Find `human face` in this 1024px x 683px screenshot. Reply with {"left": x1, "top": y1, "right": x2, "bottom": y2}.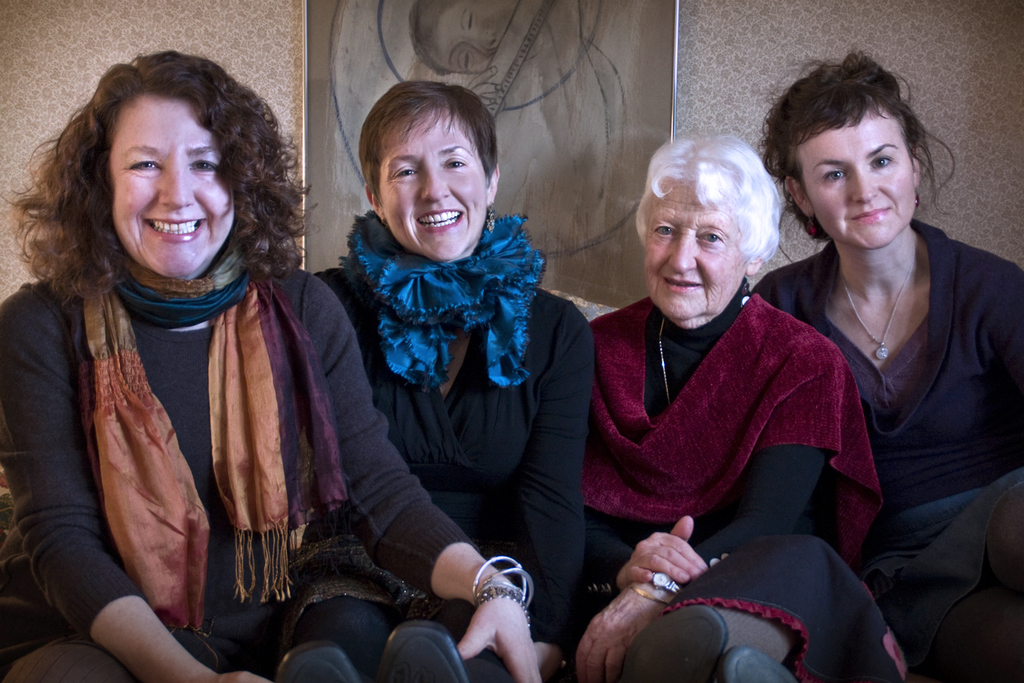
{"left": 801, "top": 125, "right": 916, "bottom": 252}.
